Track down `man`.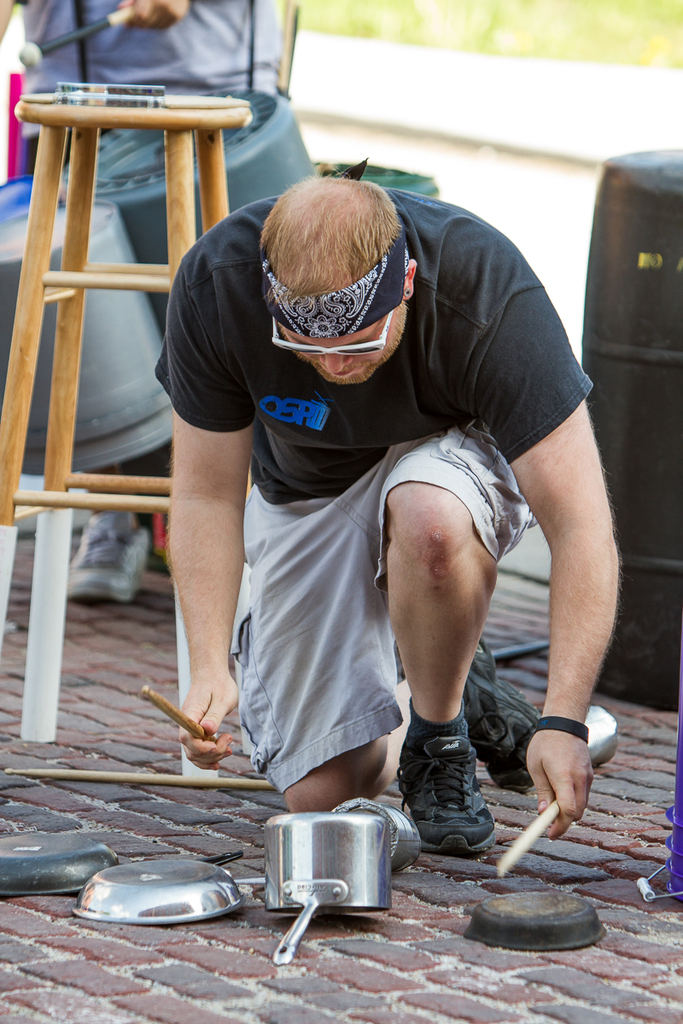
Tracked to 147,177,625,846.
